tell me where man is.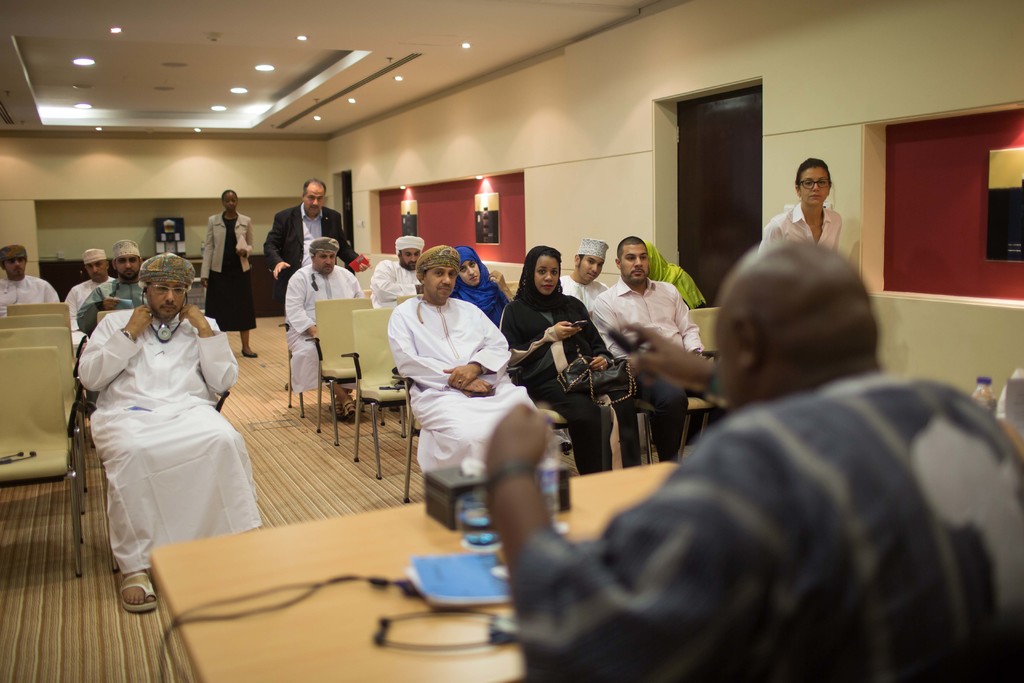
man is at 285, 236, 371, 418.
